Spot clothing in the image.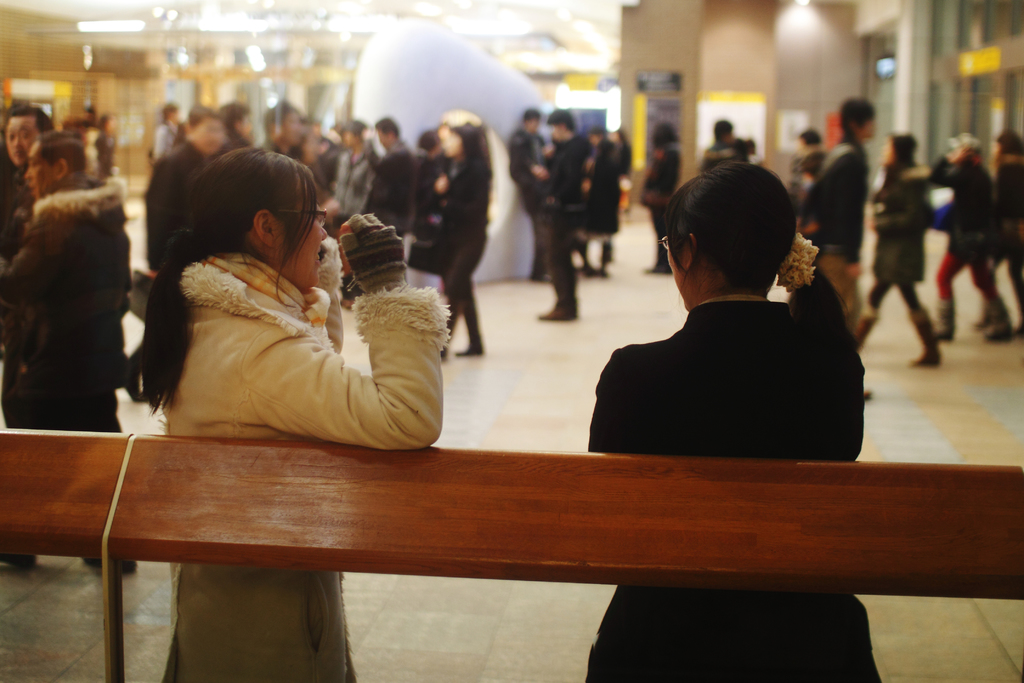
clothing found at select_region(644, 146, 684, 267).
